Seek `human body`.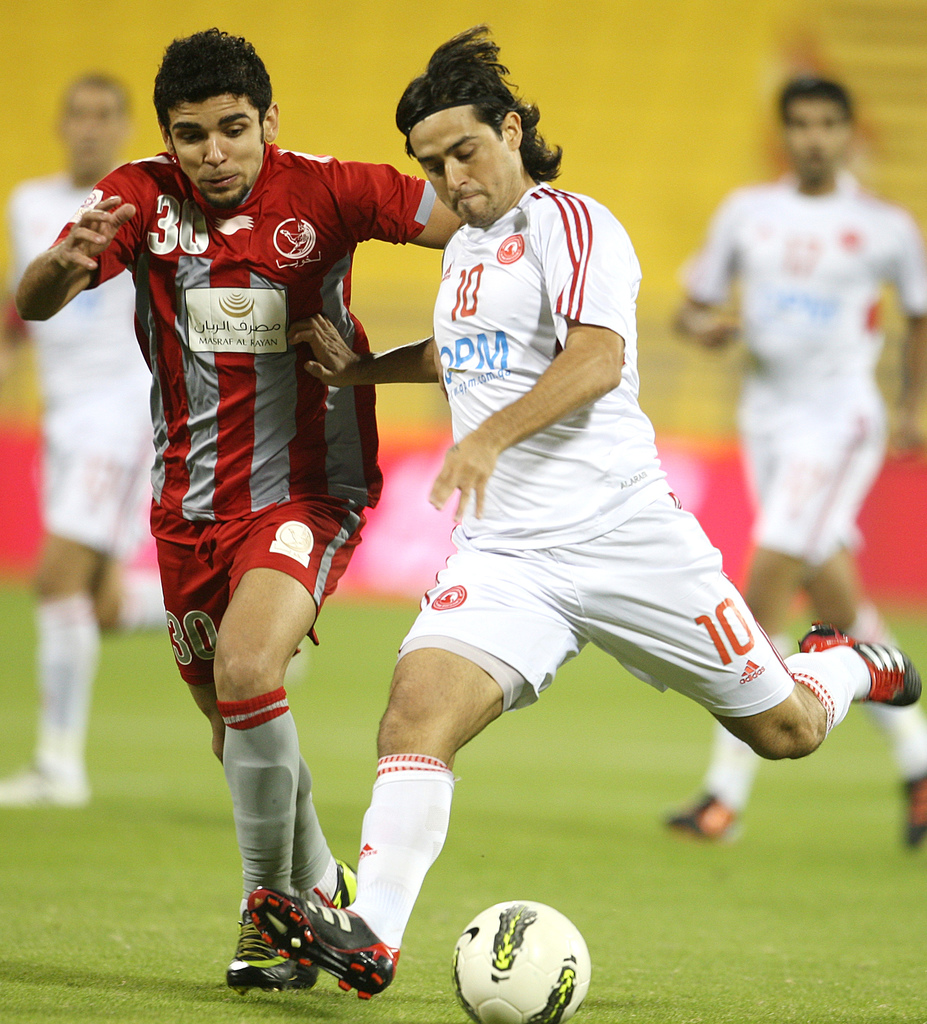
l=668, t=81, r=926, b=847.
